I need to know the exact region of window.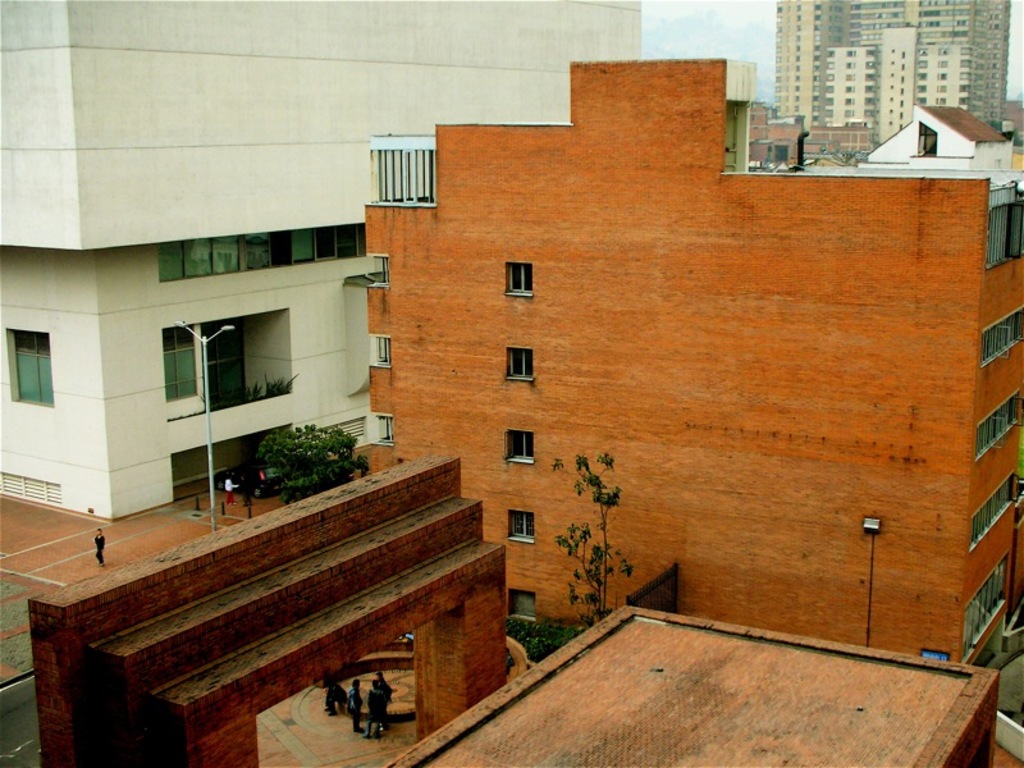
Region: {"left": 954, "top": 557, "right": 1014, "bottom": 667}.
